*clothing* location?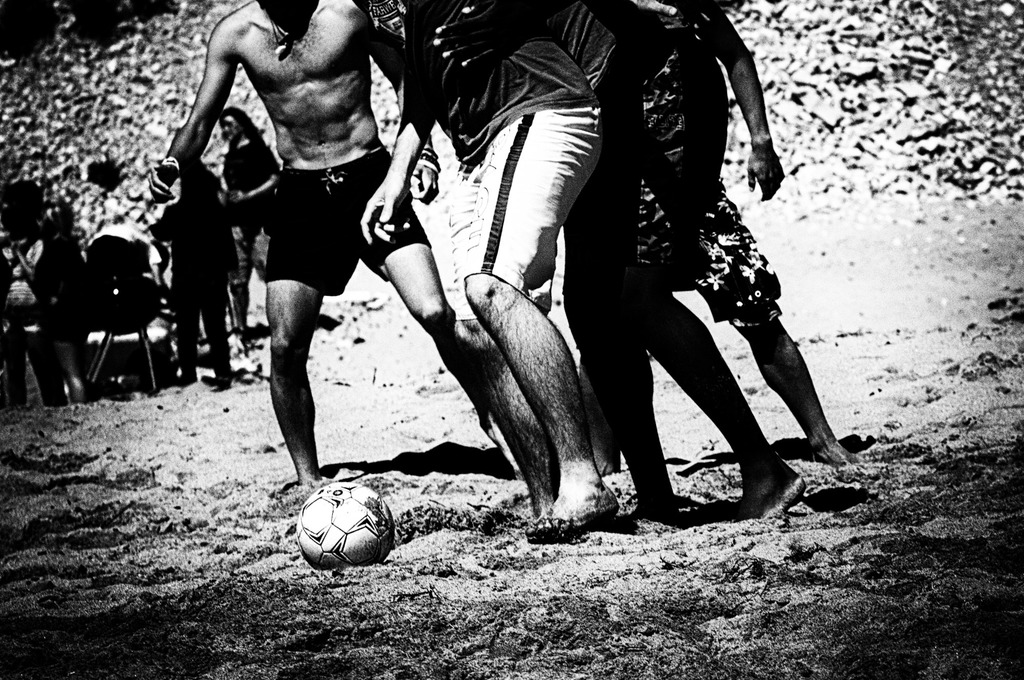
{"left": 226, "top": 129, "right": 286, "bottom": 223}
